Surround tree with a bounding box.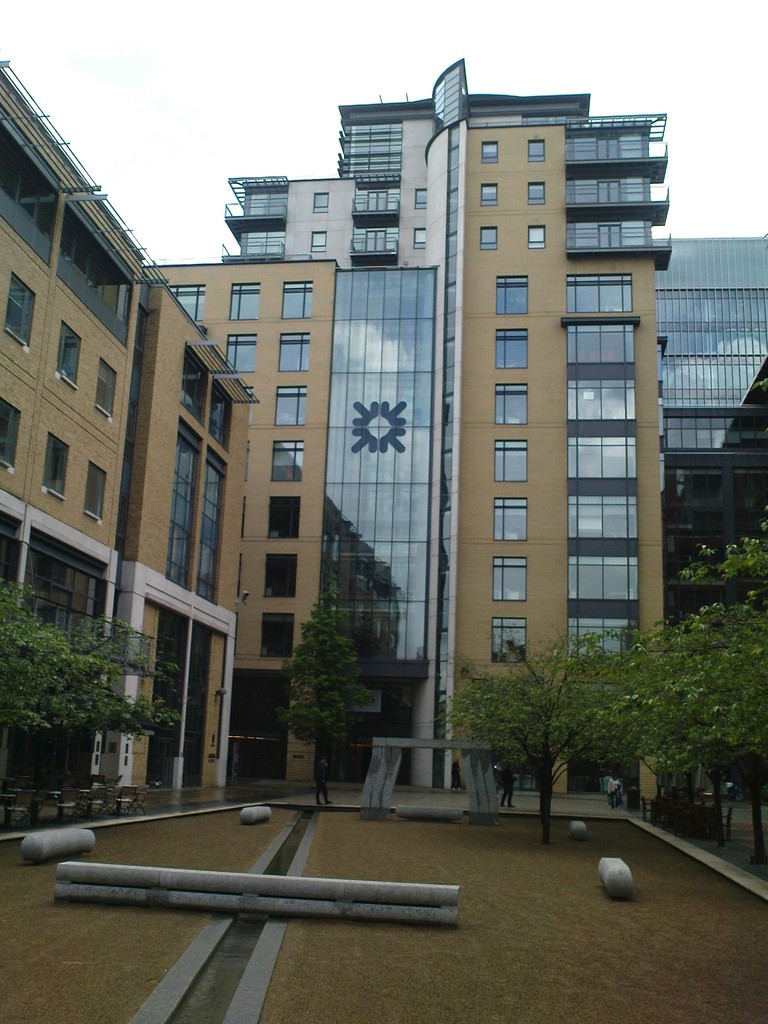
l=690, t=490, r=767, b=596.
